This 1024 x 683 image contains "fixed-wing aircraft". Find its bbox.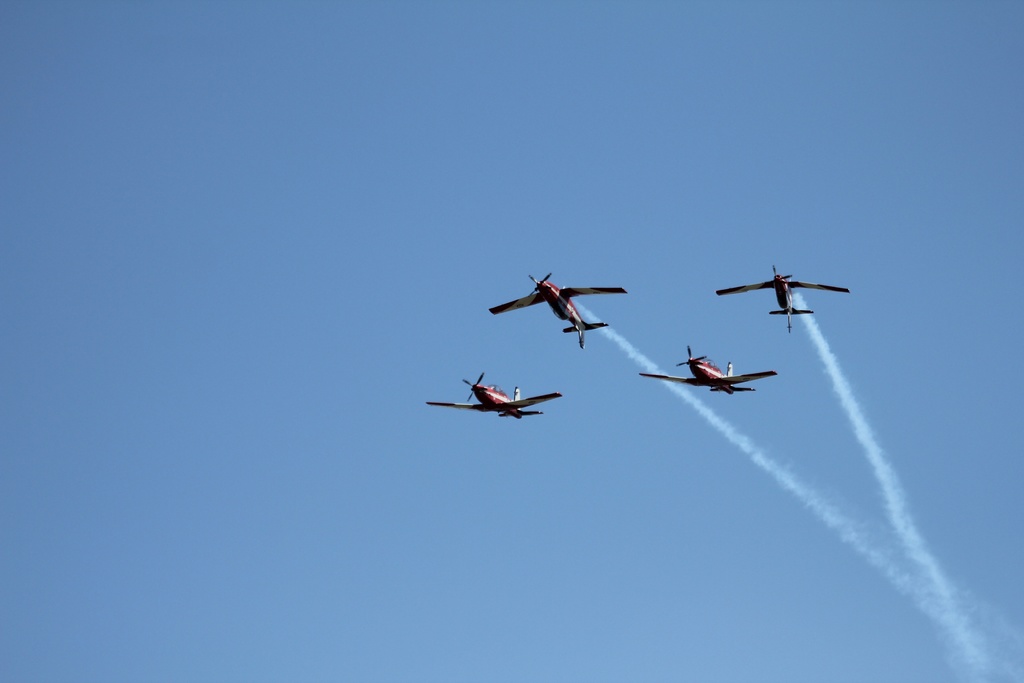
l=421, t=368, r=556, b=425.
